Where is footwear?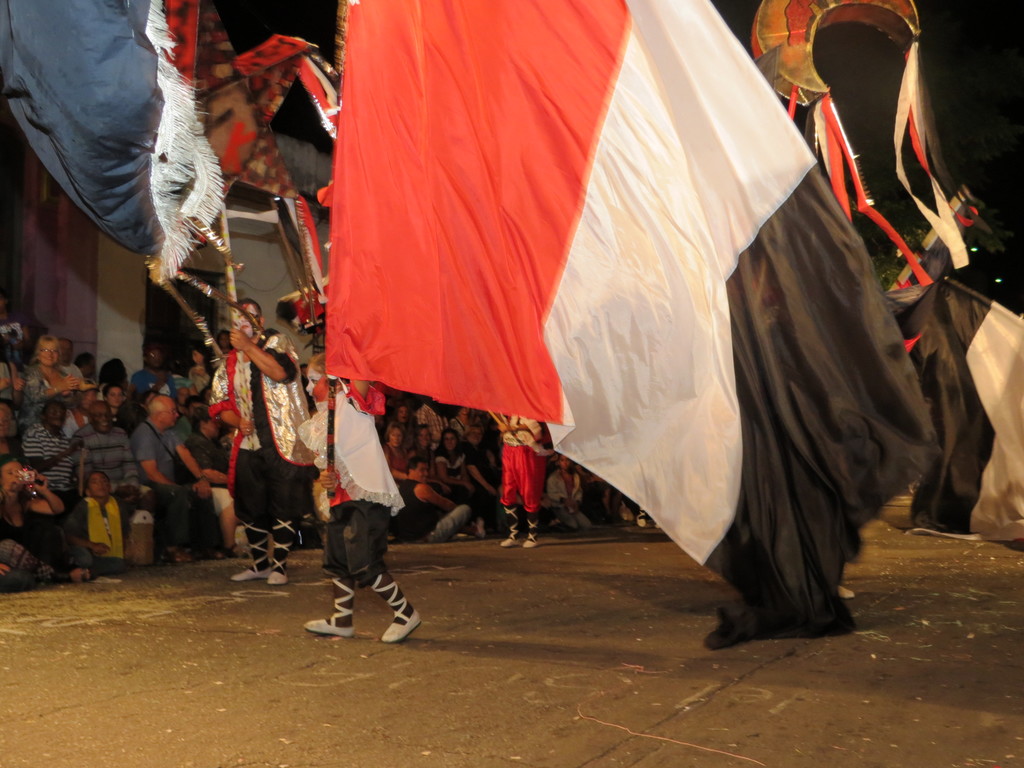
bbox=(634, 499, 647, 528).
